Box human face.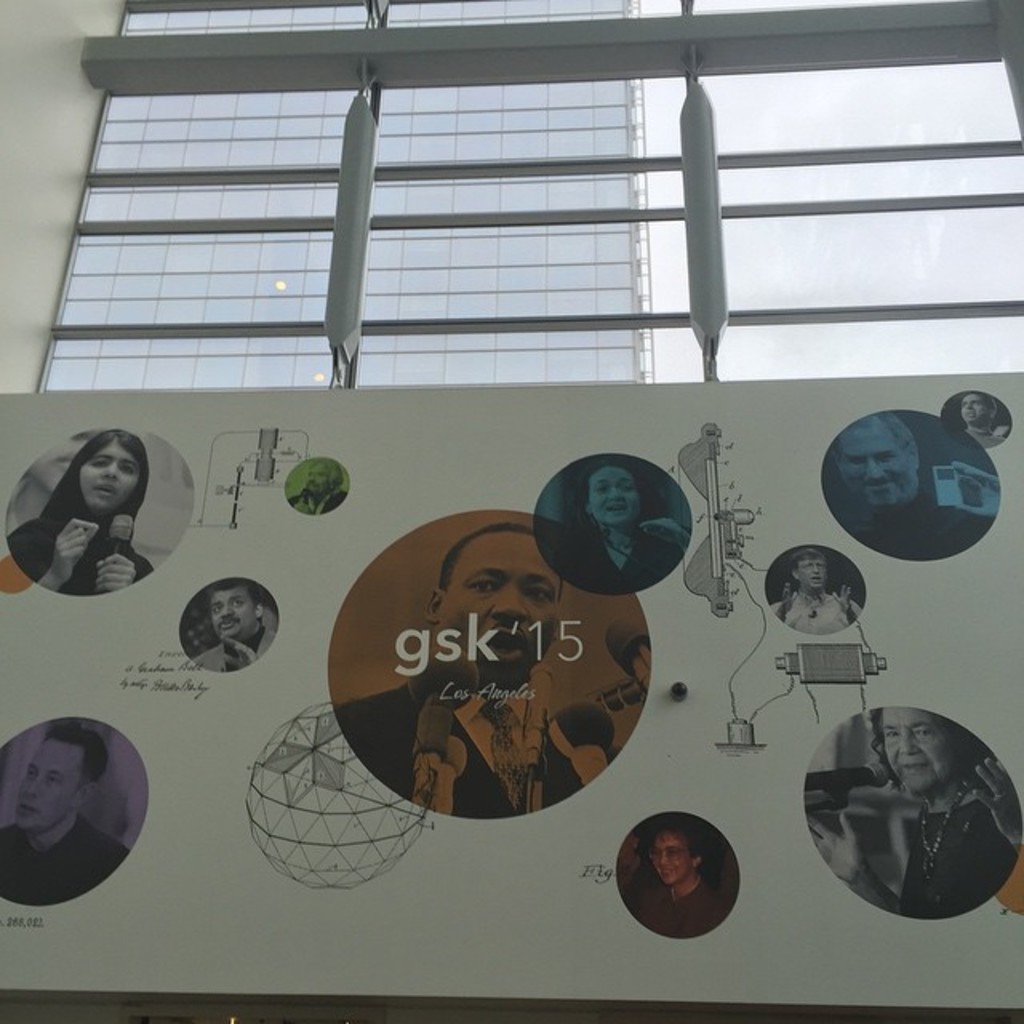
box(590, 461, 638, 530).
